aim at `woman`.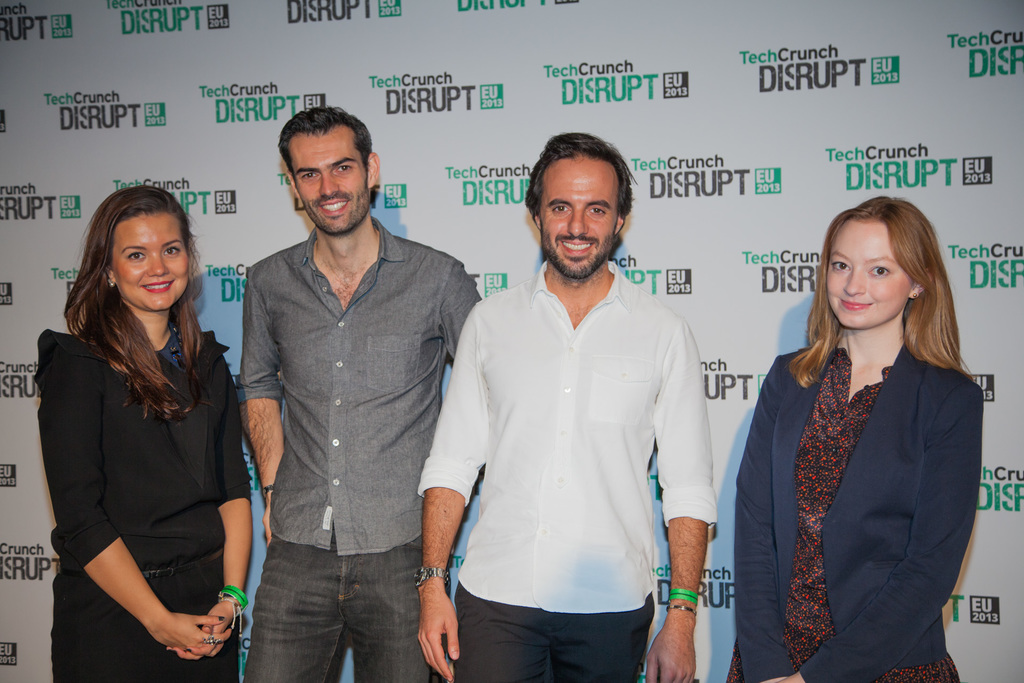
Aimed at bbox(730, 195, 982, 676).
